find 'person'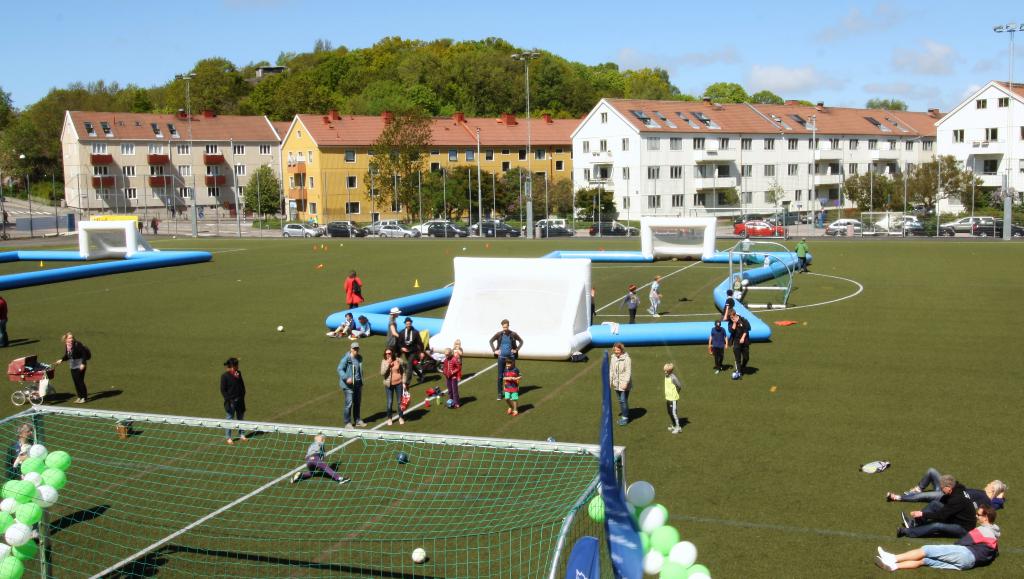
[648, 276, 664, 321]
